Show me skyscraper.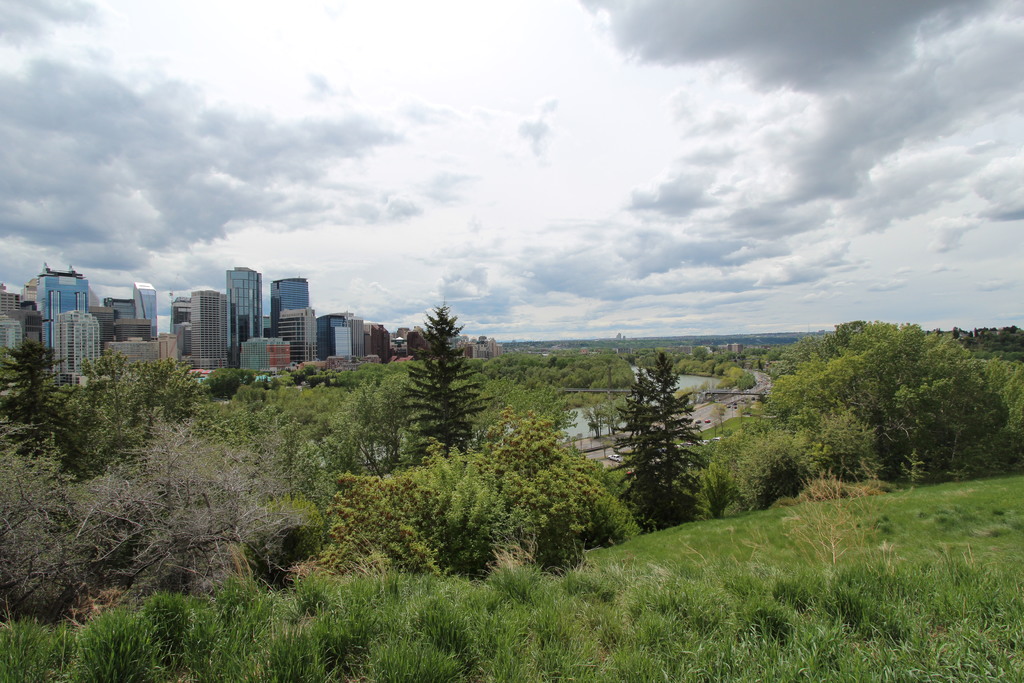
skyscraper is here: BBox(317, 312, 351, 361).
